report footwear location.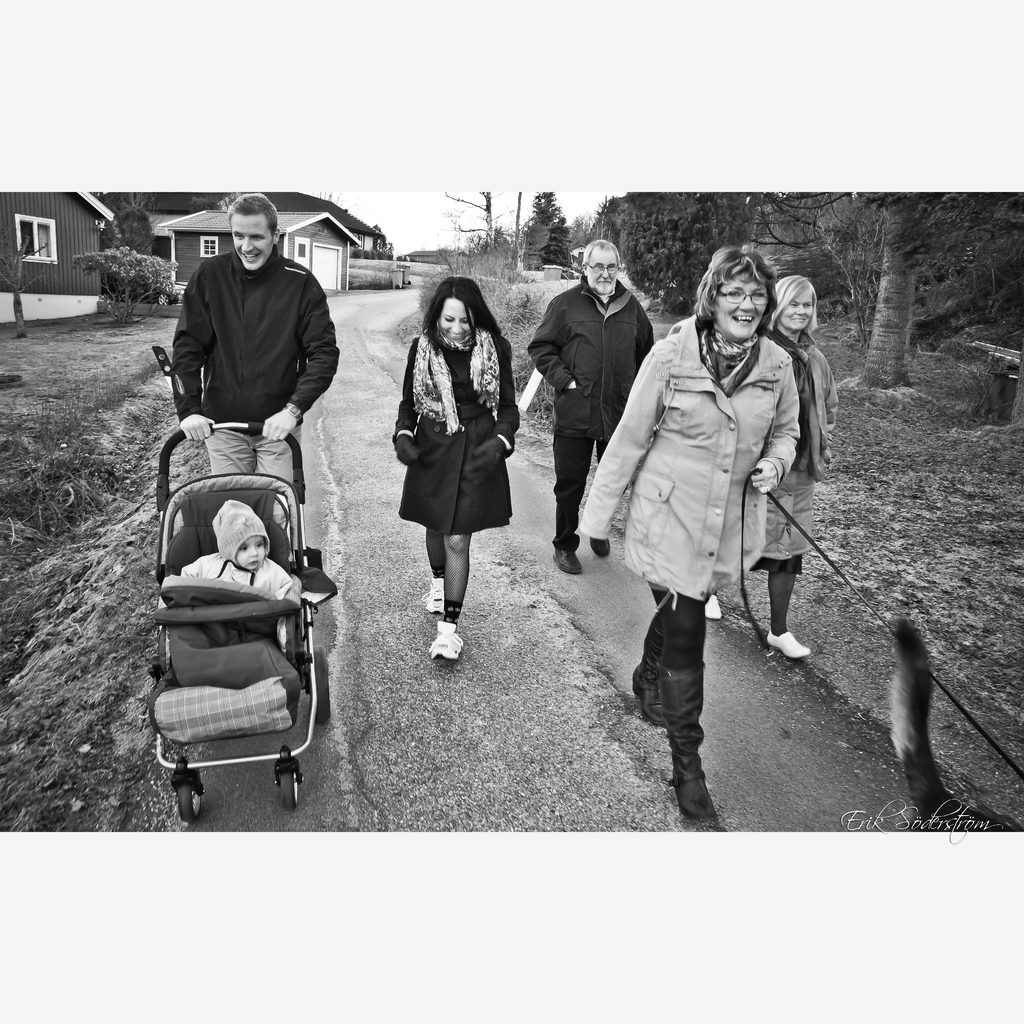
Report: region(431, 621, 461, 659).
